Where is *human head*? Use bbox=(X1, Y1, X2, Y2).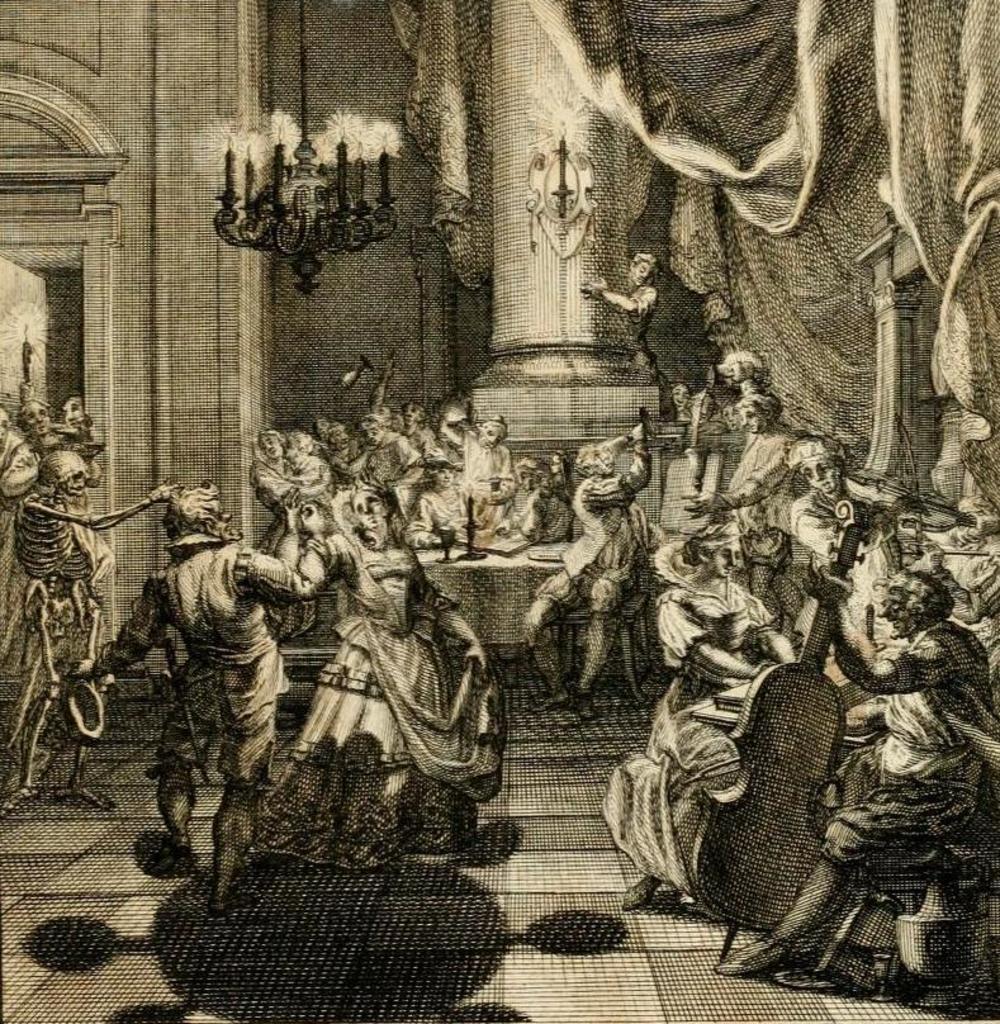
bbox=(18, 400, 47, 433).
